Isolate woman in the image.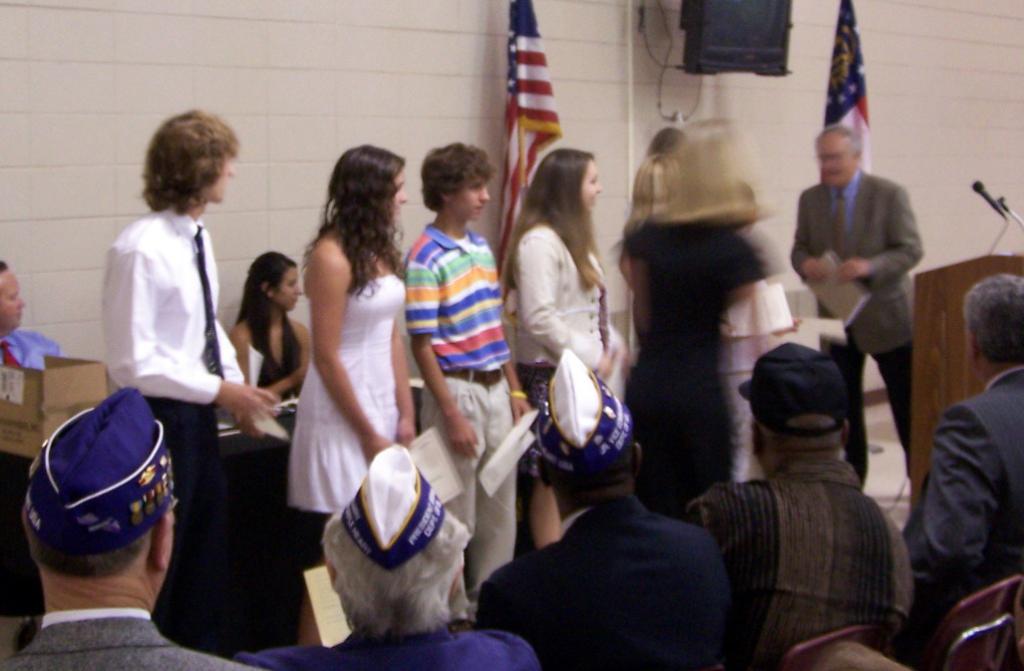
Isolated region: bbox(499, 153, 633, 449).
